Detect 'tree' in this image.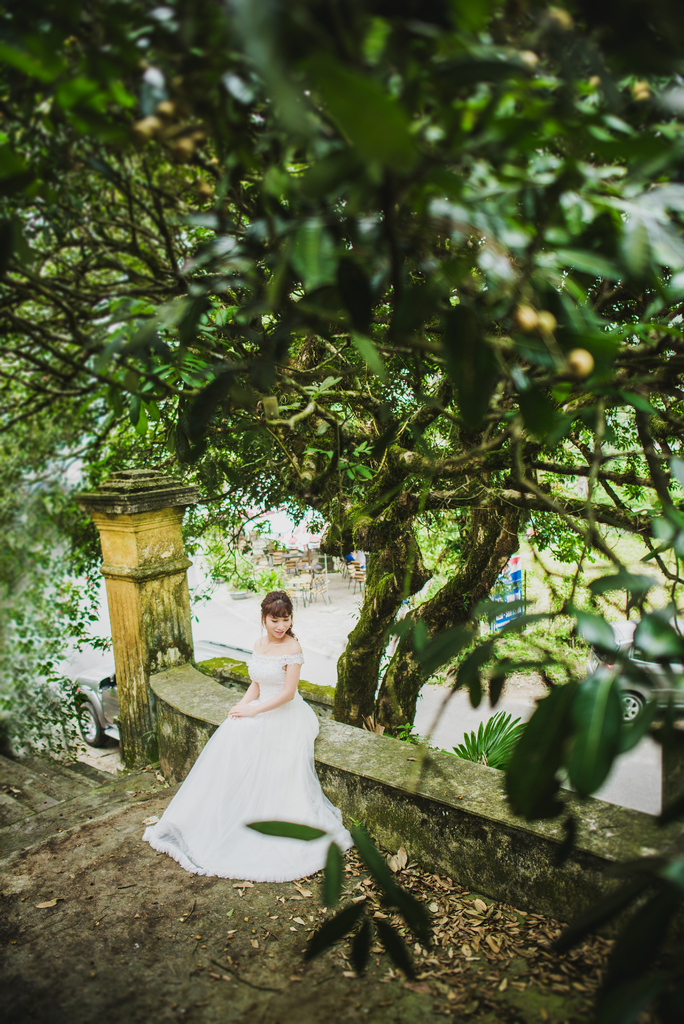
Detection: x1=0 y1=0 x2=683 y2=1021.
